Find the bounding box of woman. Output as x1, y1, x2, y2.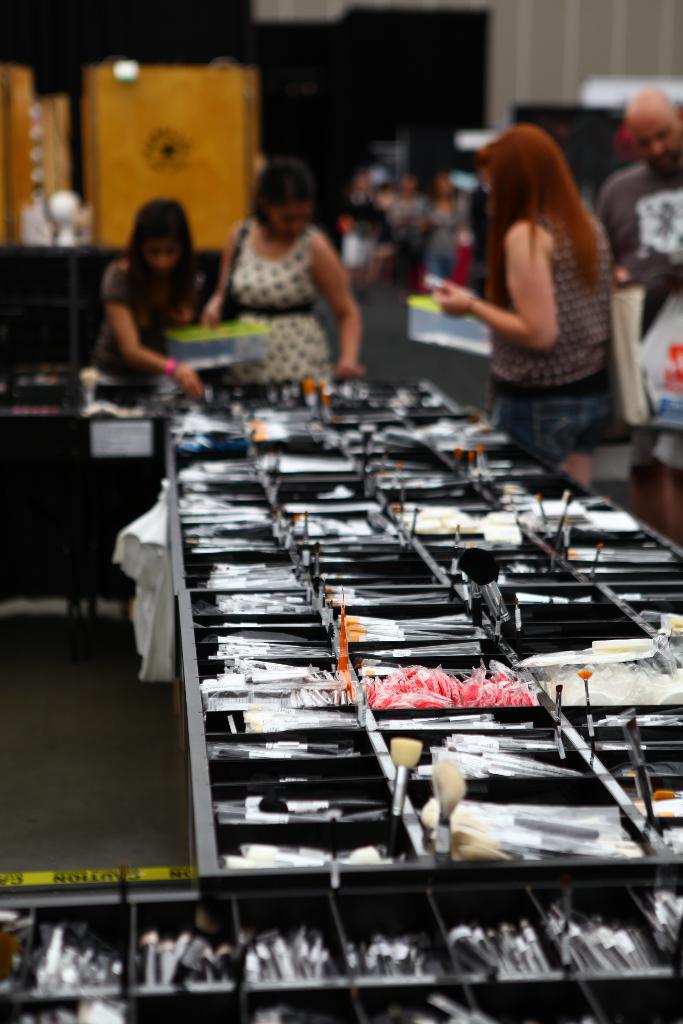
185, 152, 364, 383.
